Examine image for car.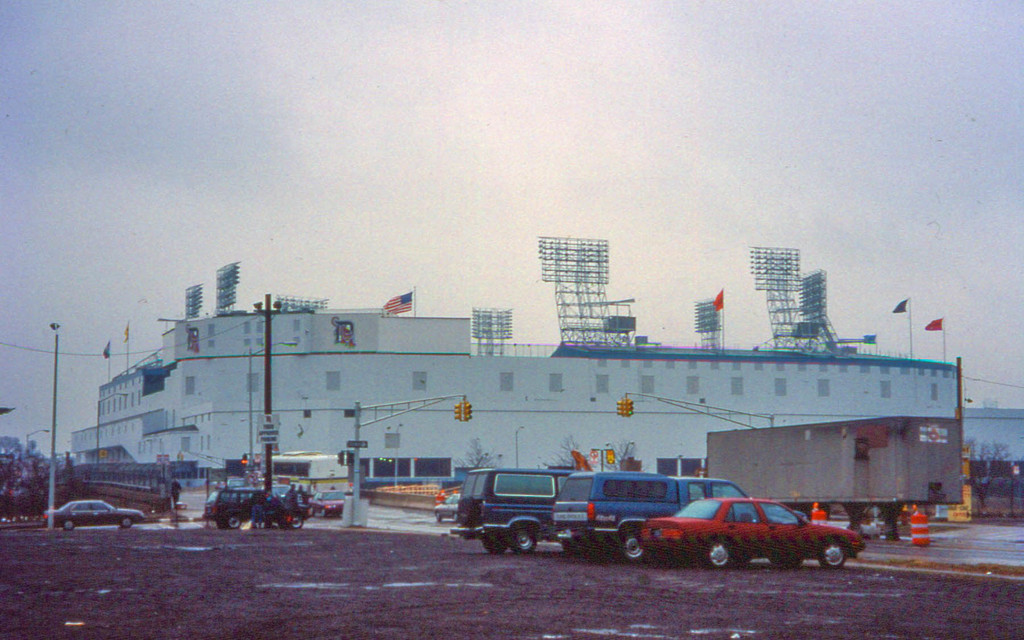
Examination result: select_region(42, 499, 144, 533).
